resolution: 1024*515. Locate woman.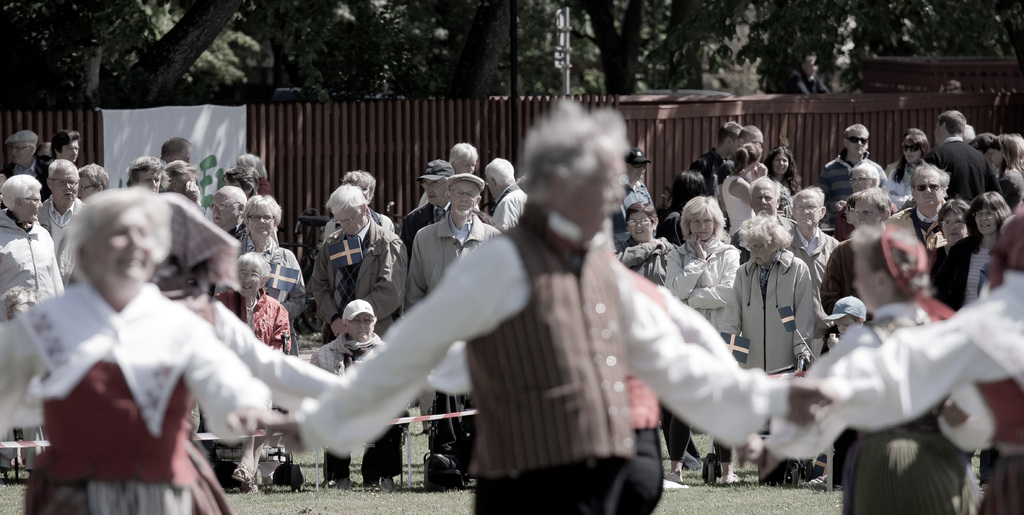
BBox(883, 129, 932, 209).
